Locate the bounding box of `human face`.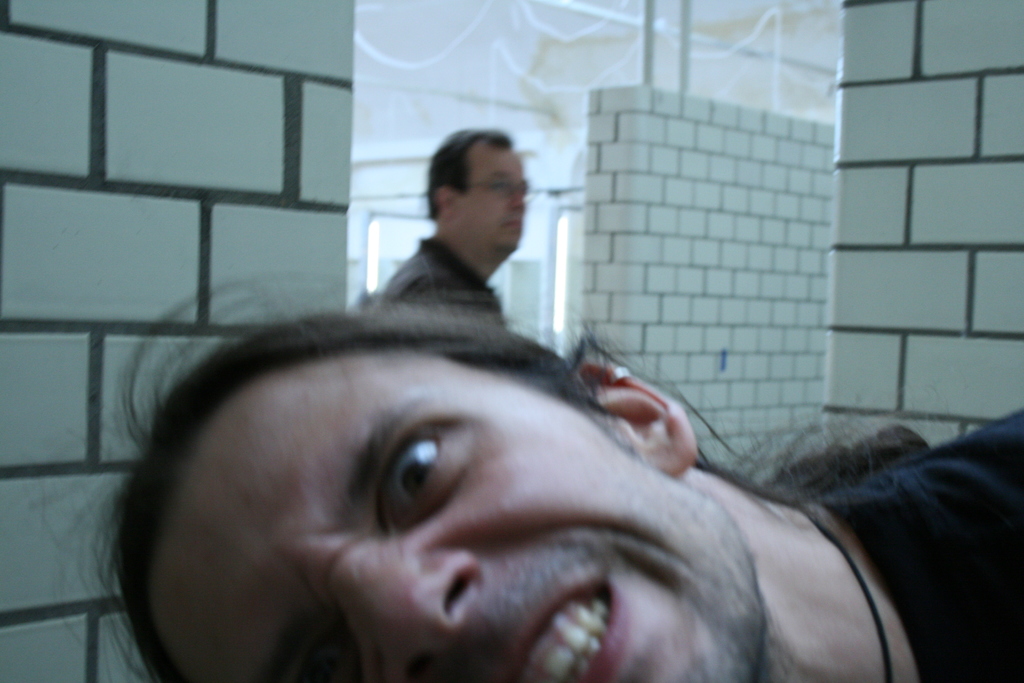
Bounding box: locate(458, 139, 525, 256).
